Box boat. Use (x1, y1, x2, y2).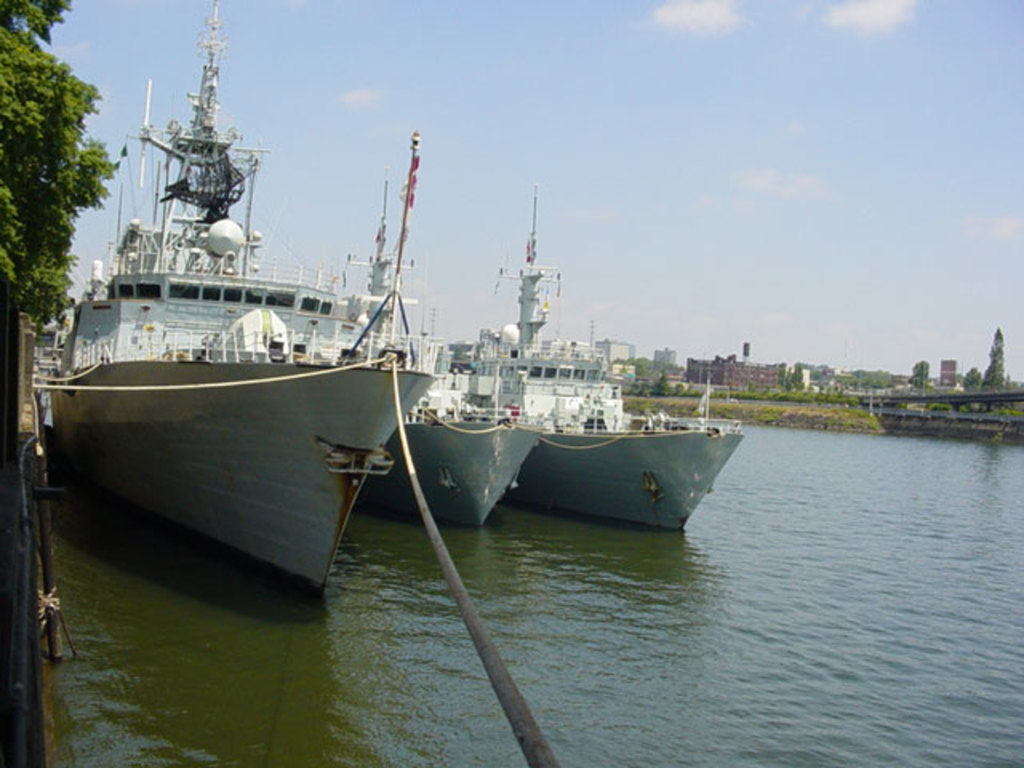
(856, 381, 1022, 440).
